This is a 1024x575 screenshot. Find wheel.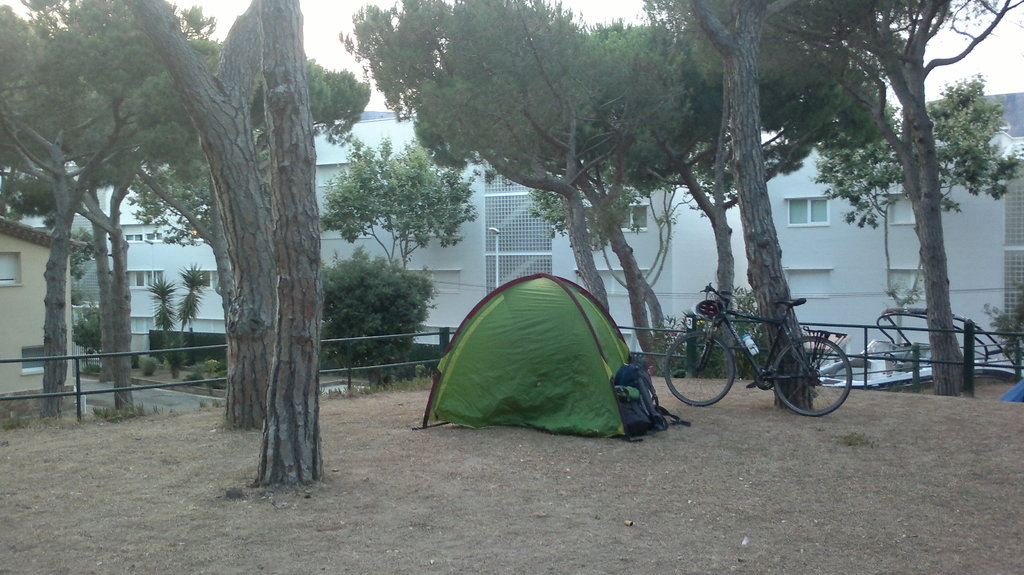
Bounding box: <region>664, 330, 736, 410</region>.
